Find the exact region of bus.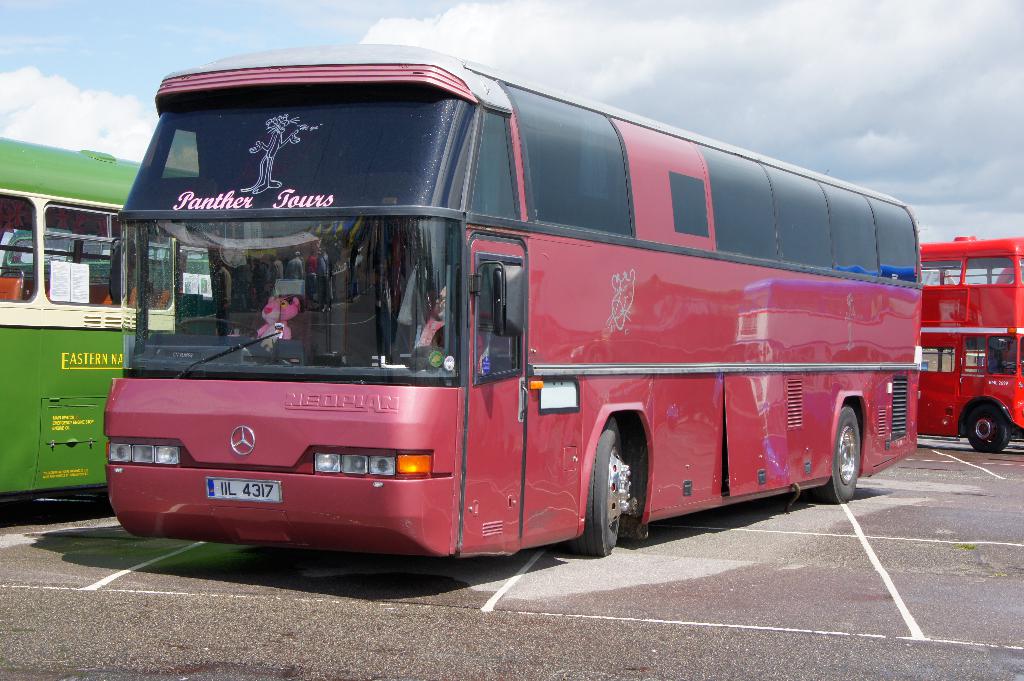
Exact region: box=[102, 41, 924, 555].
